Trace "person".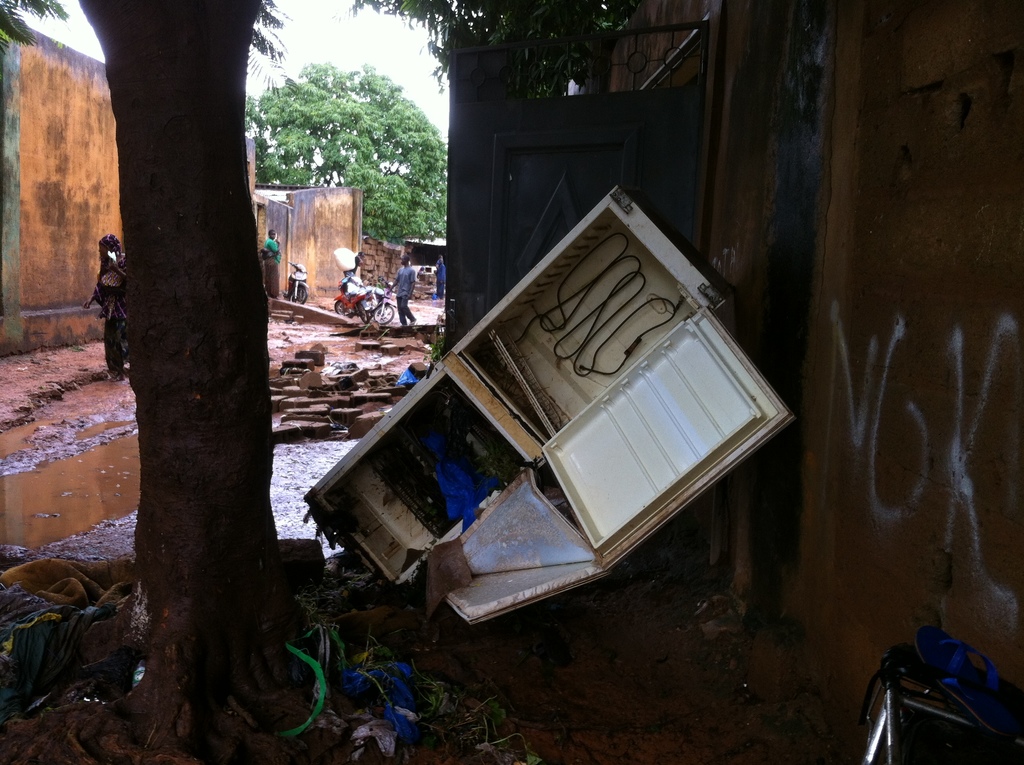
Traced to [left=86, top=230, right=139, bottom=383].
